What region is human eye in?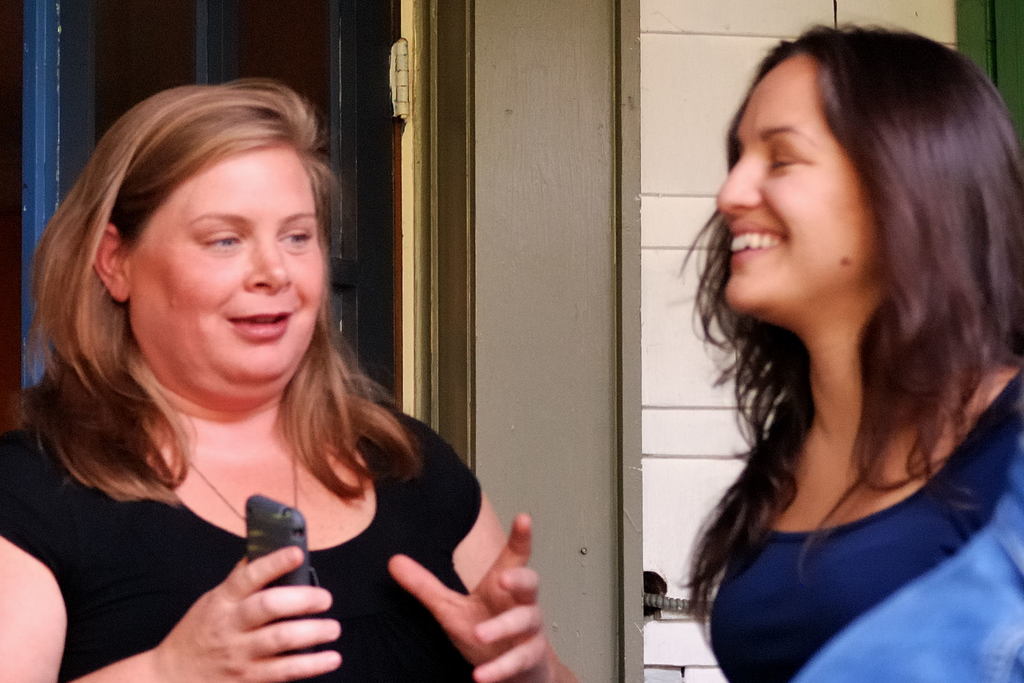
(275, 224, 315, 252).
